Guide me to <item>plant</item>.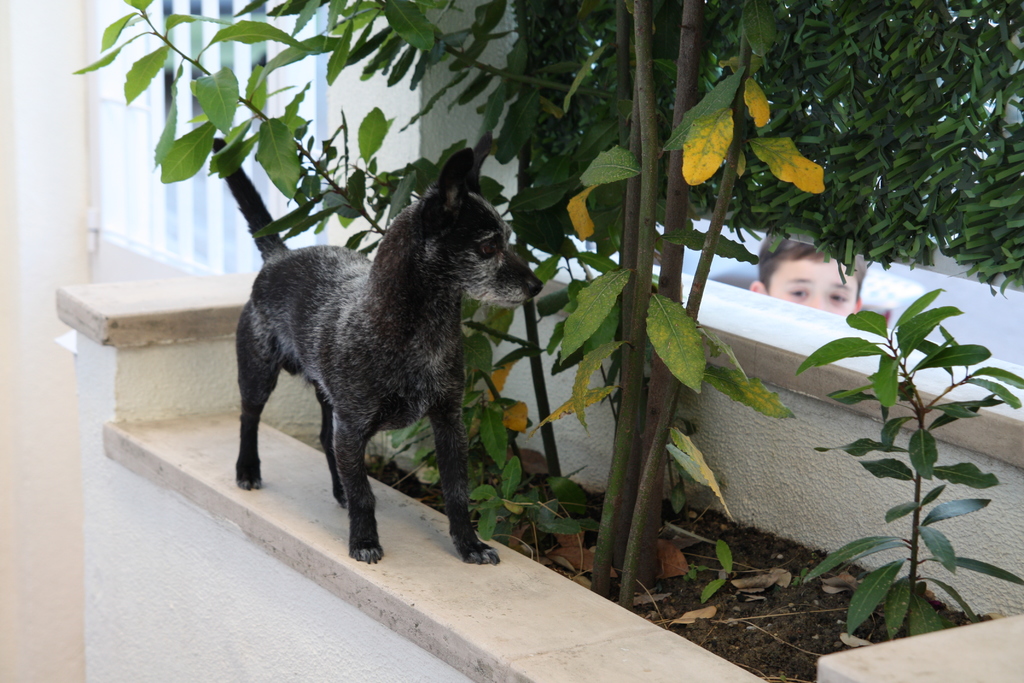
Guidance: x1=703 y1=539 x2=738 y2=616.
